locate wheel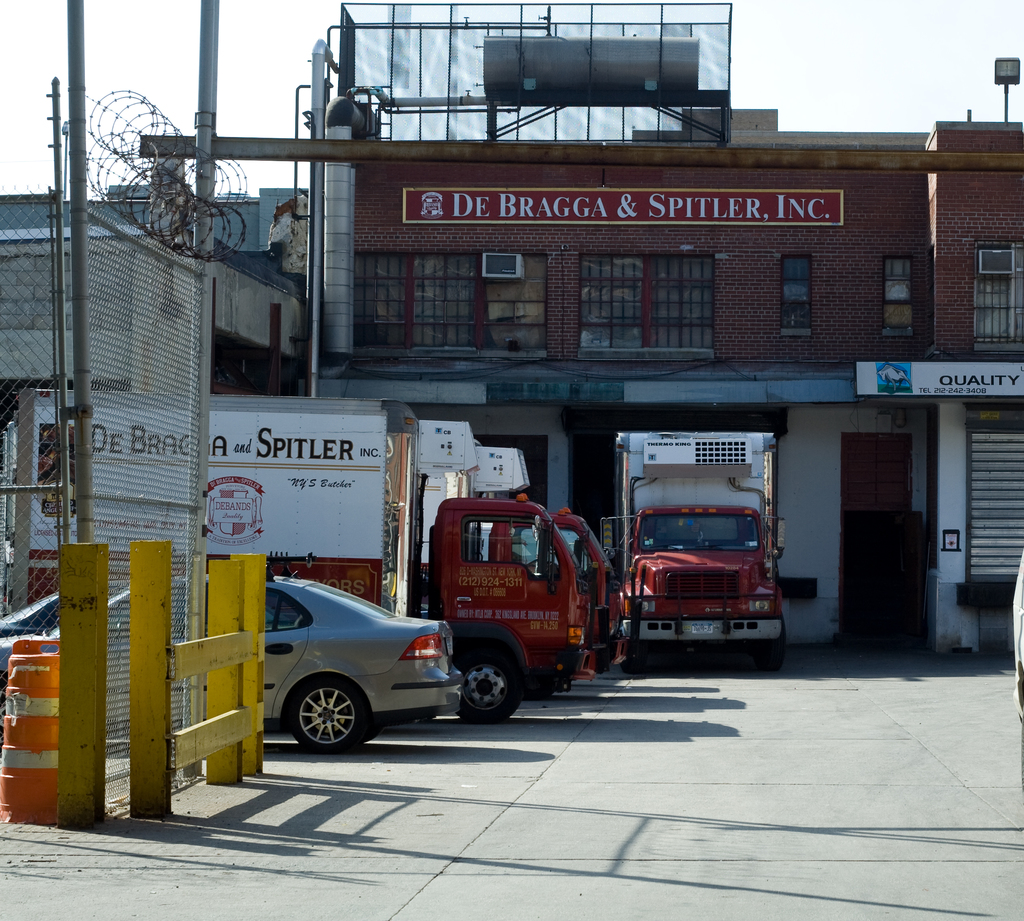
{"left": 280, "top": 671, "right": 402, "bottom": 759}
